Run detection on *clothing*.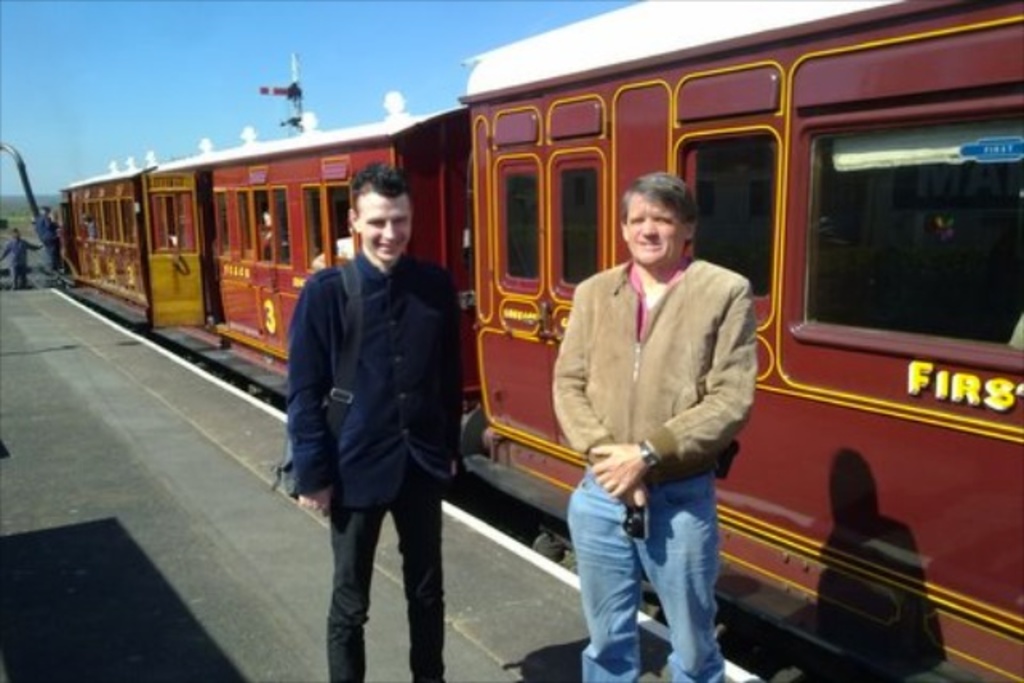
Result: l=0, t=238, r=43, b=285.
